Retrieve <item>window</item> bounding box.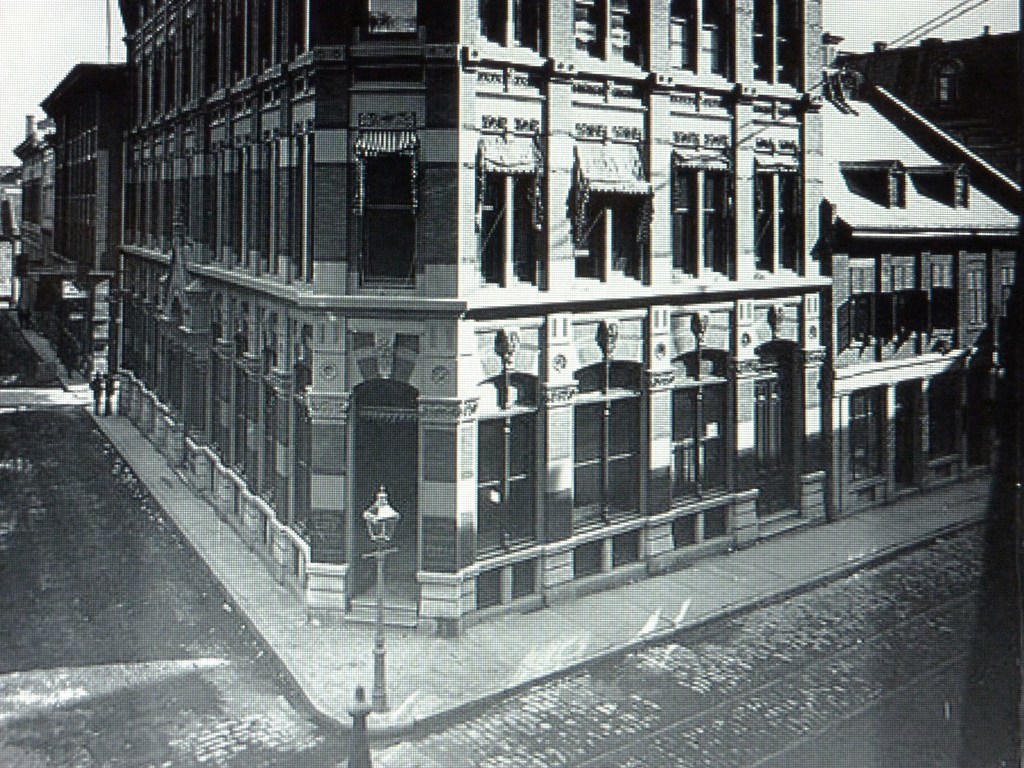
Bounding box: 673 310 735 507.
